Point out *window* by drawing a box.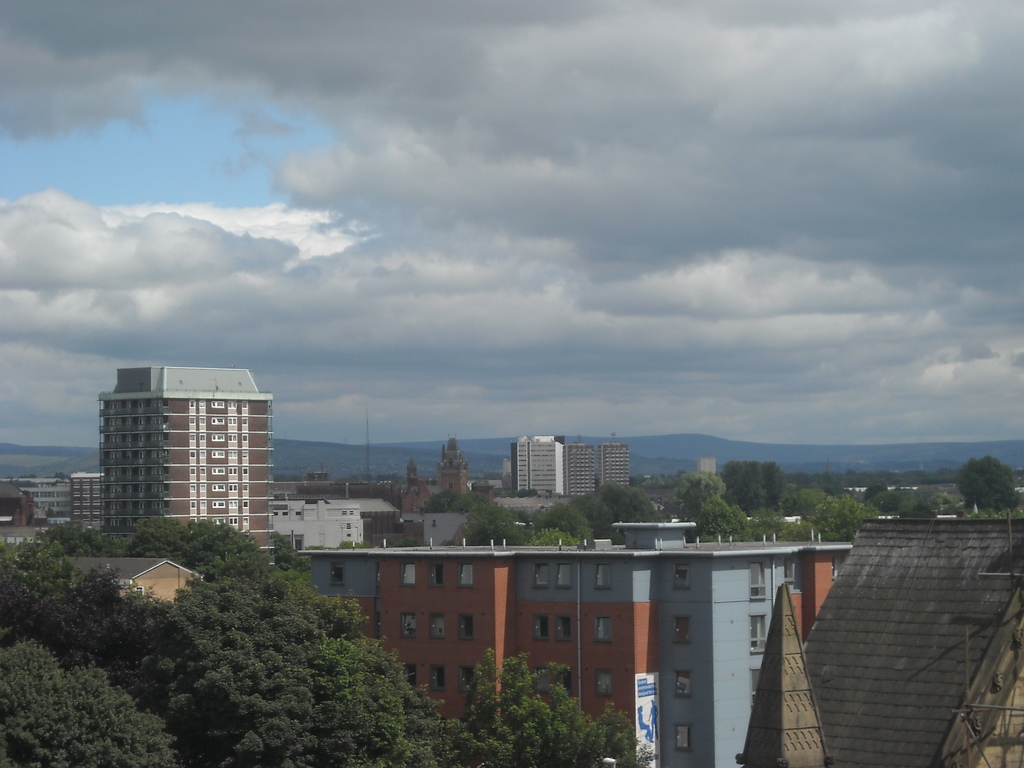
rect(426, 611, 447, 641).
